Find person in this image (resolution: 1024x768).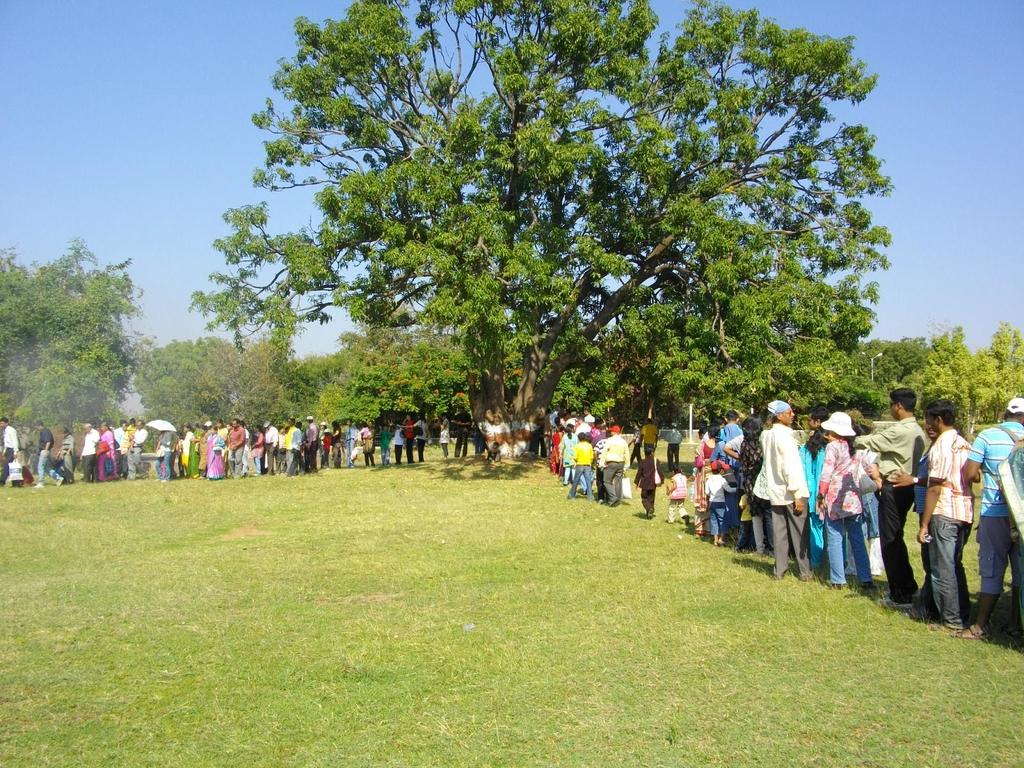
Rect(60, 426, 77, 479).
